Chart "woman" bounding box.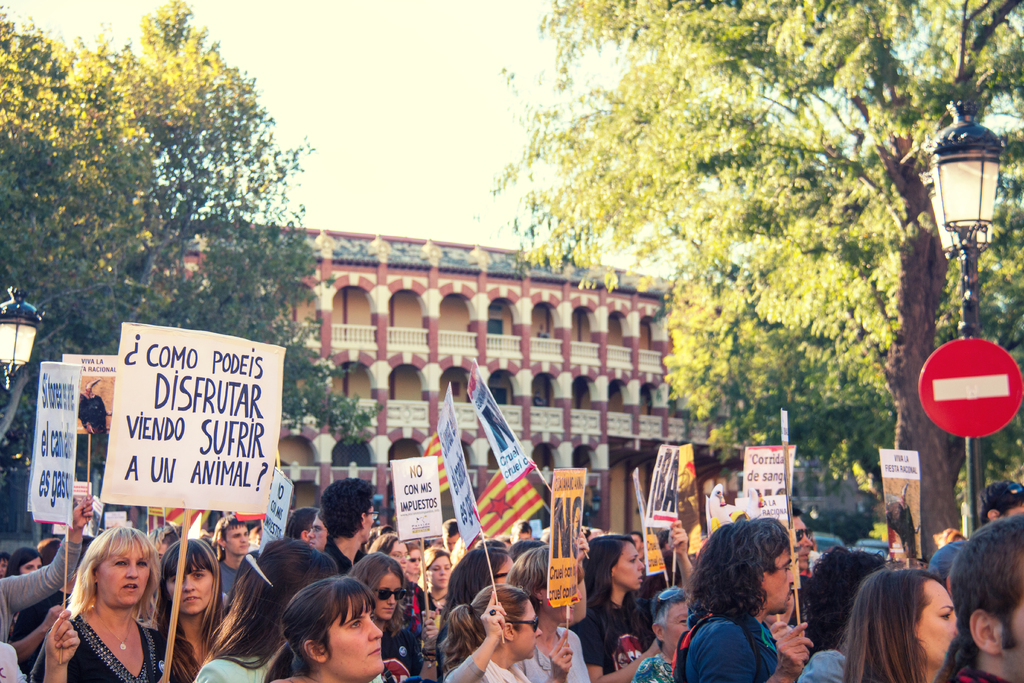
Charted: bbox=[444, 543, 516, 611].
